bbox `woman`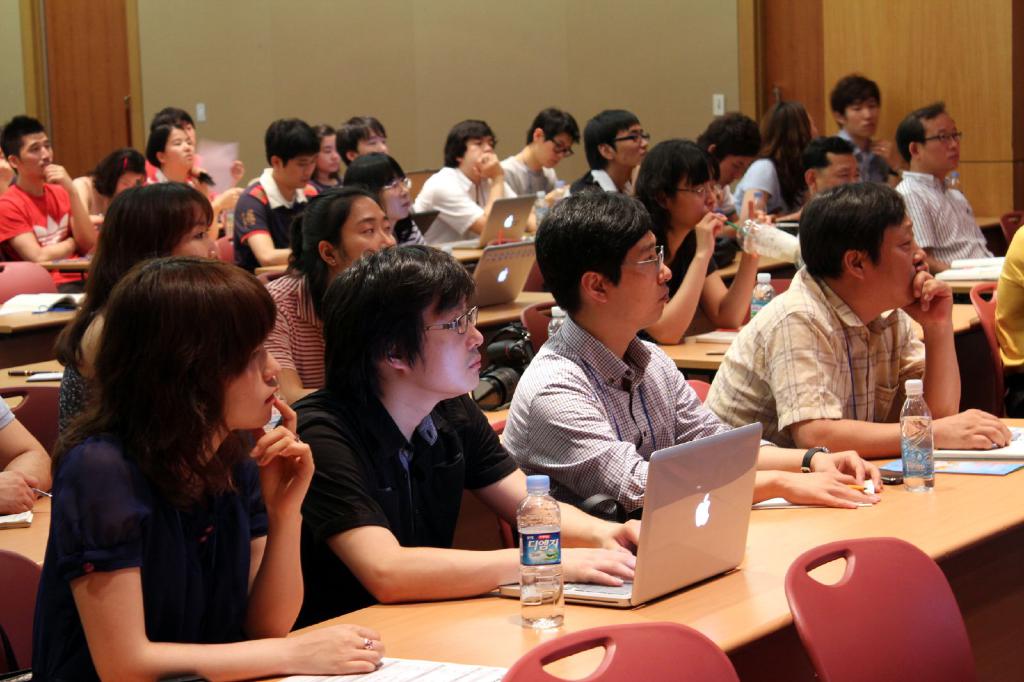
rect(39, 234, 331, 672)
